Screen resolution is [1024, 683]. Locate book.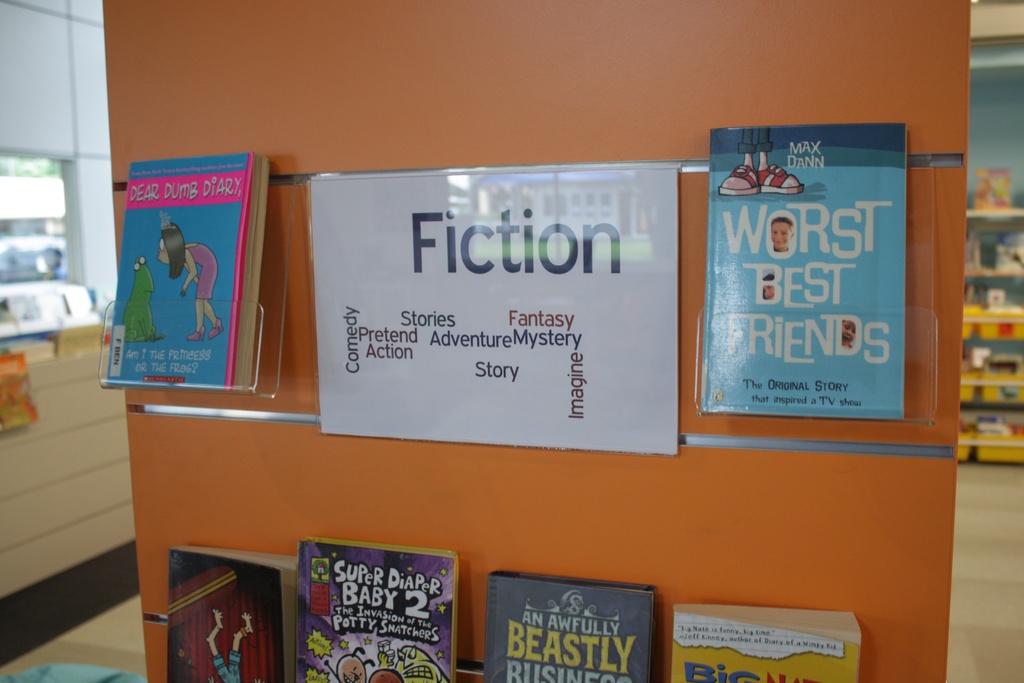
locate(97, 138, 262, 432).
